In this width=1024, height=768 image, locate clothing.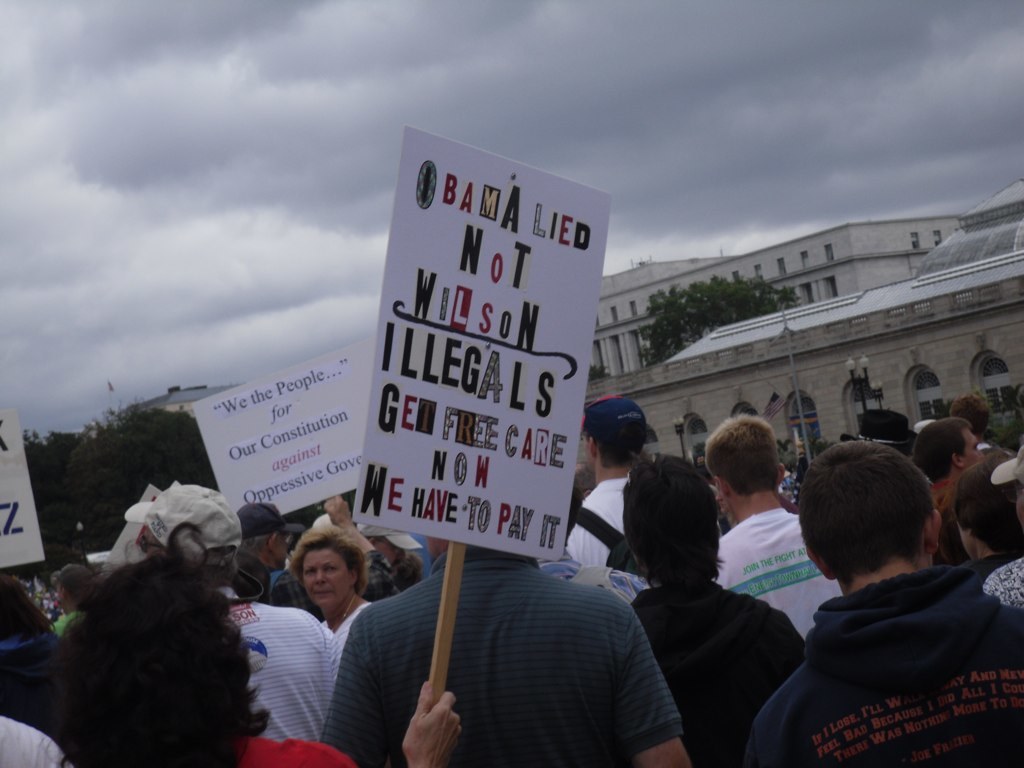
Bounding box: 336,542,681,767.
